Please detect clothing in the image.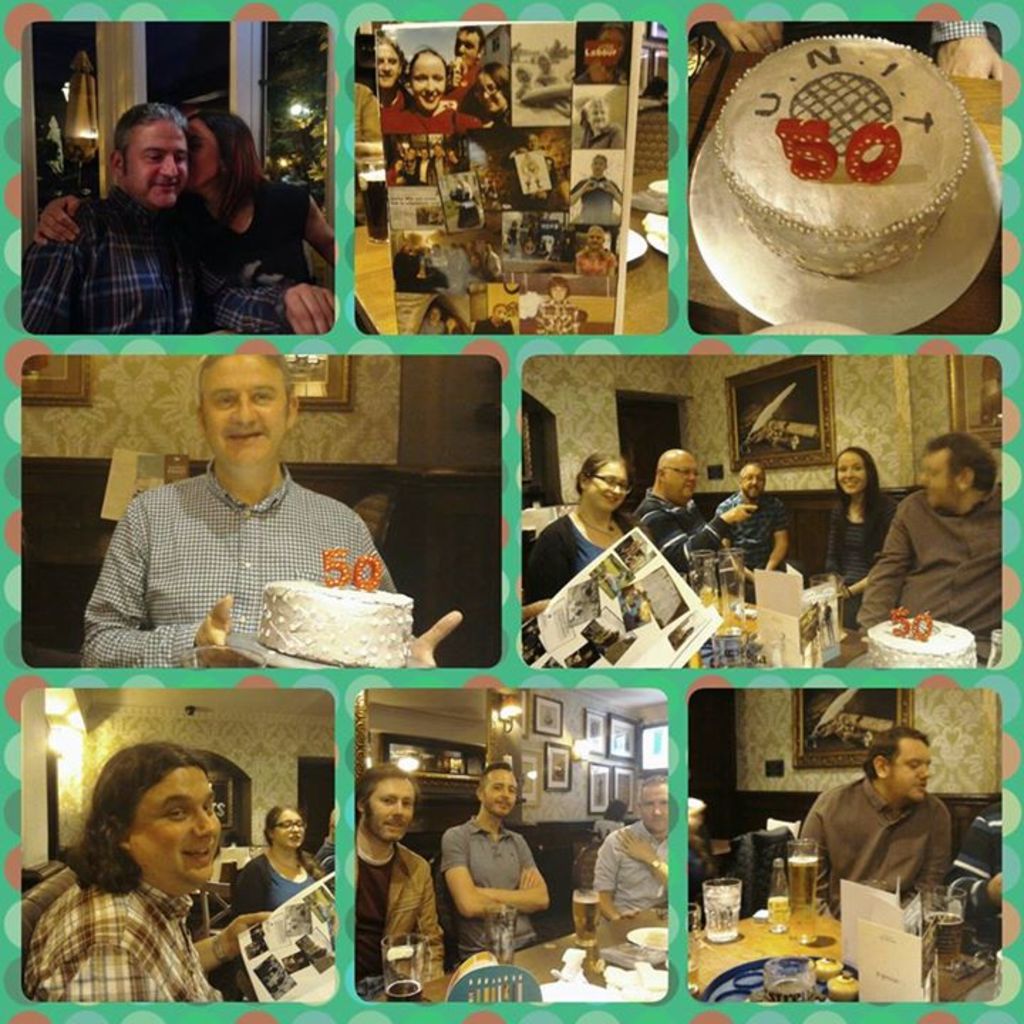
detection(823, 485, 899, 626).
